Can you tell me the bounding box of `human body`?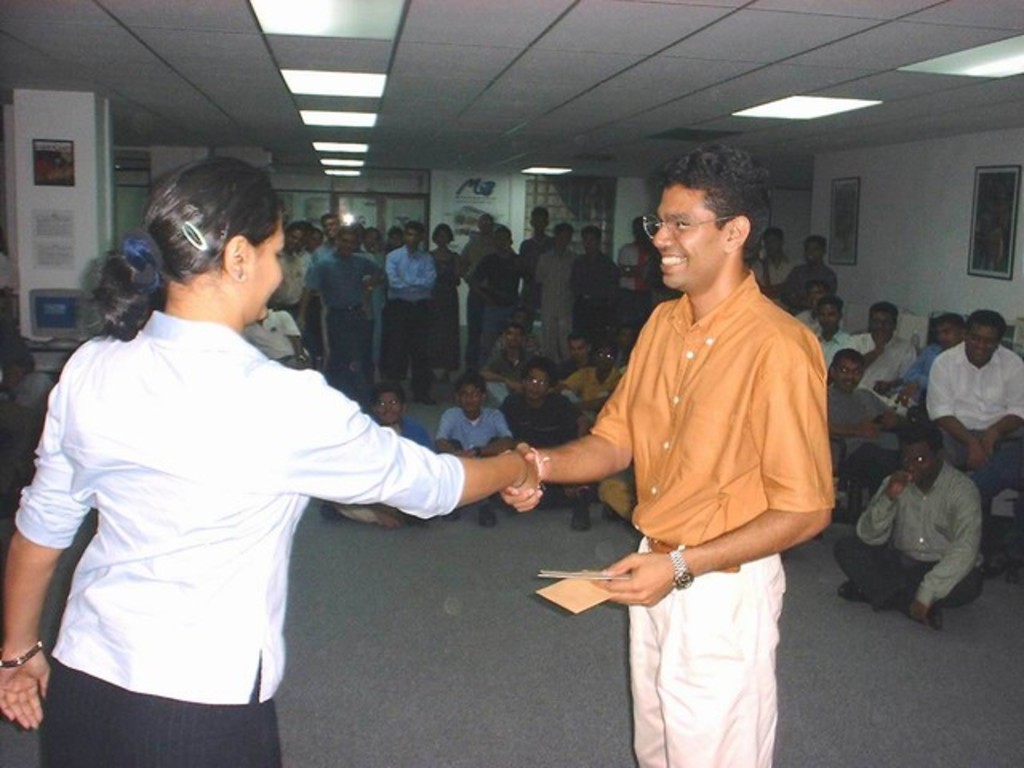
0/307/546/766.
